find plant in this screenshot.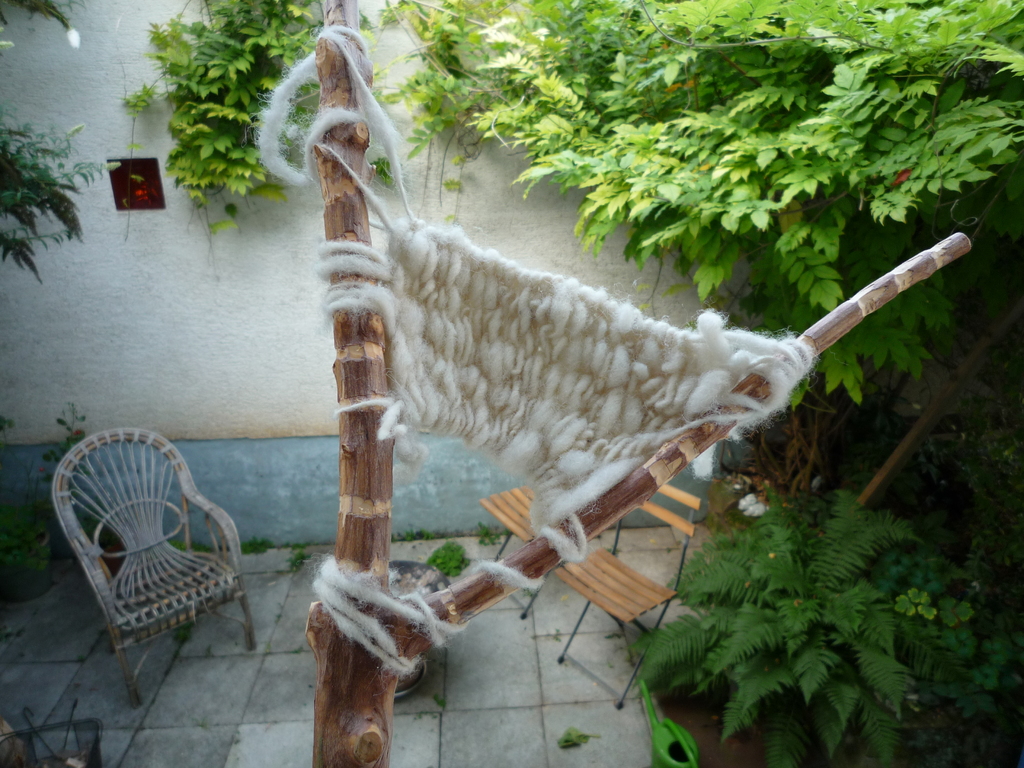
The bounding box for plant is locate(0, 118, 111, 275).
